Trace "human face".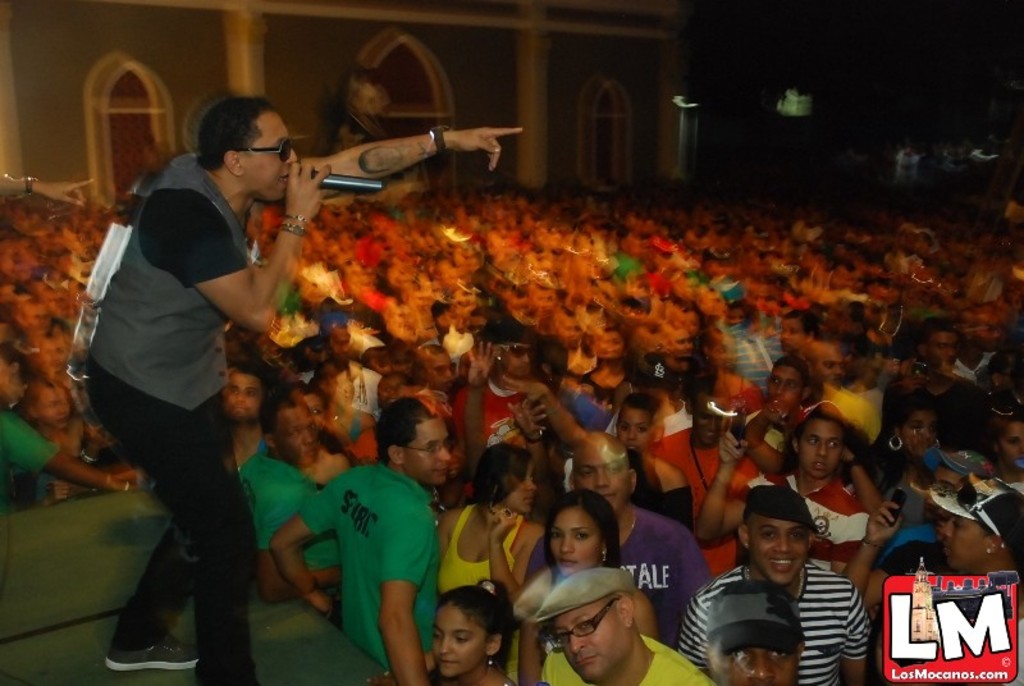
Traced to (left=728, top=646, right=801, bottom=685).
